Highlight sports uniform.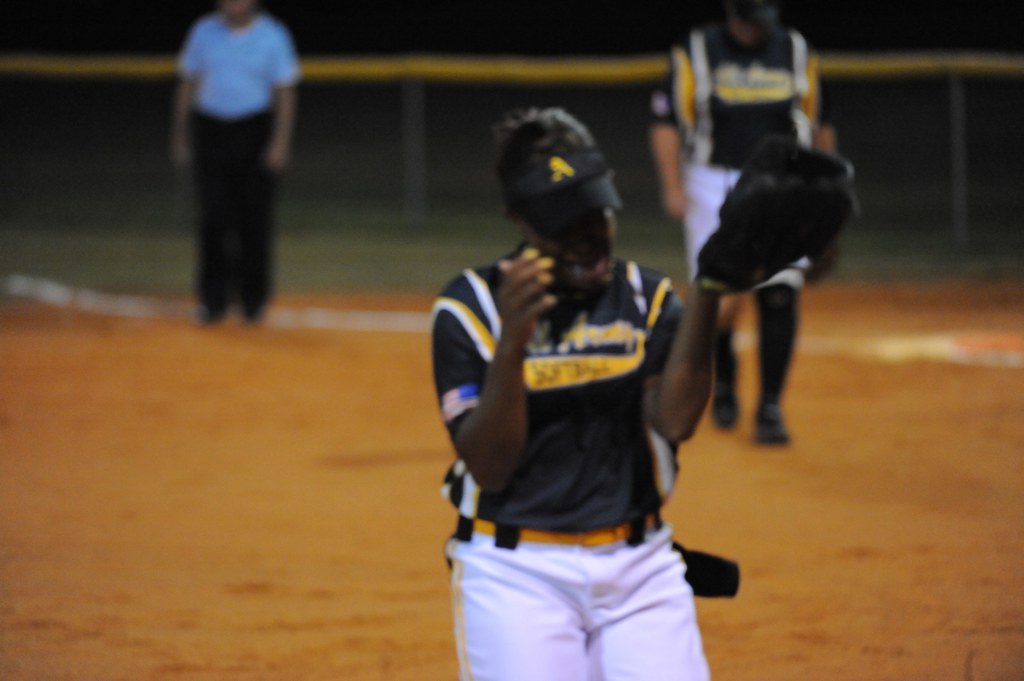
Highlighted region: [x1=179, y1=12, x2=298, y2=317].
